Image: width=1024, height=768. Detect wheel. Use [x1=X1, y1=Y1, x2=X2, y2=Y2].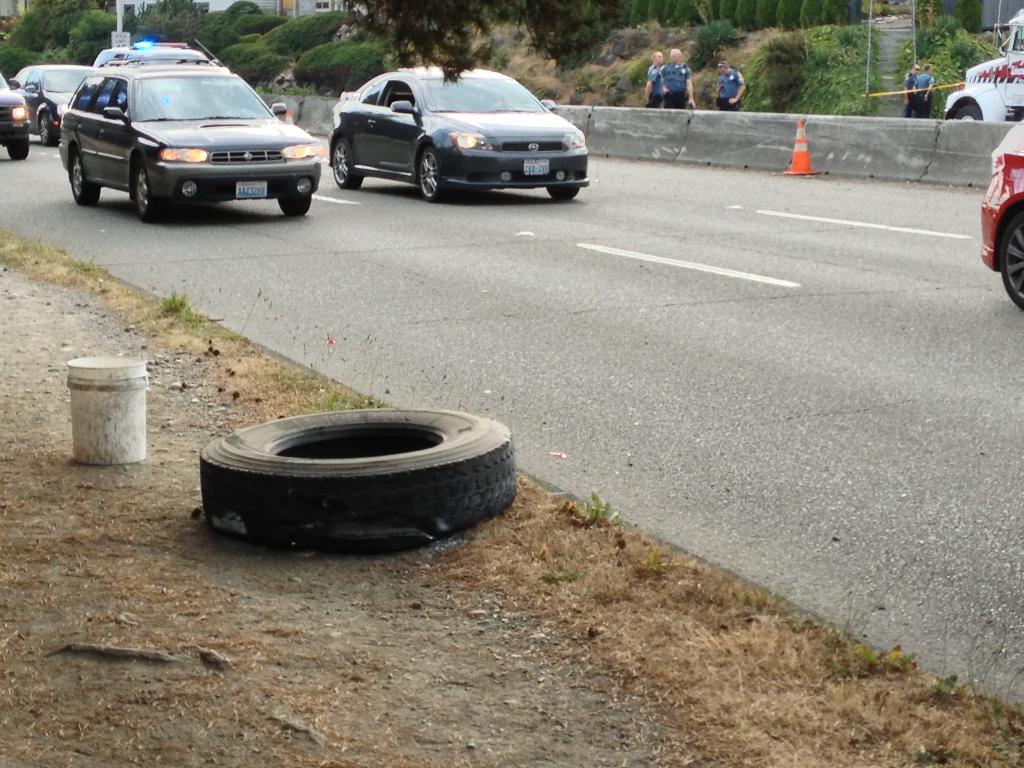
[x1=188, y1=406, x2=485, y2=548].
